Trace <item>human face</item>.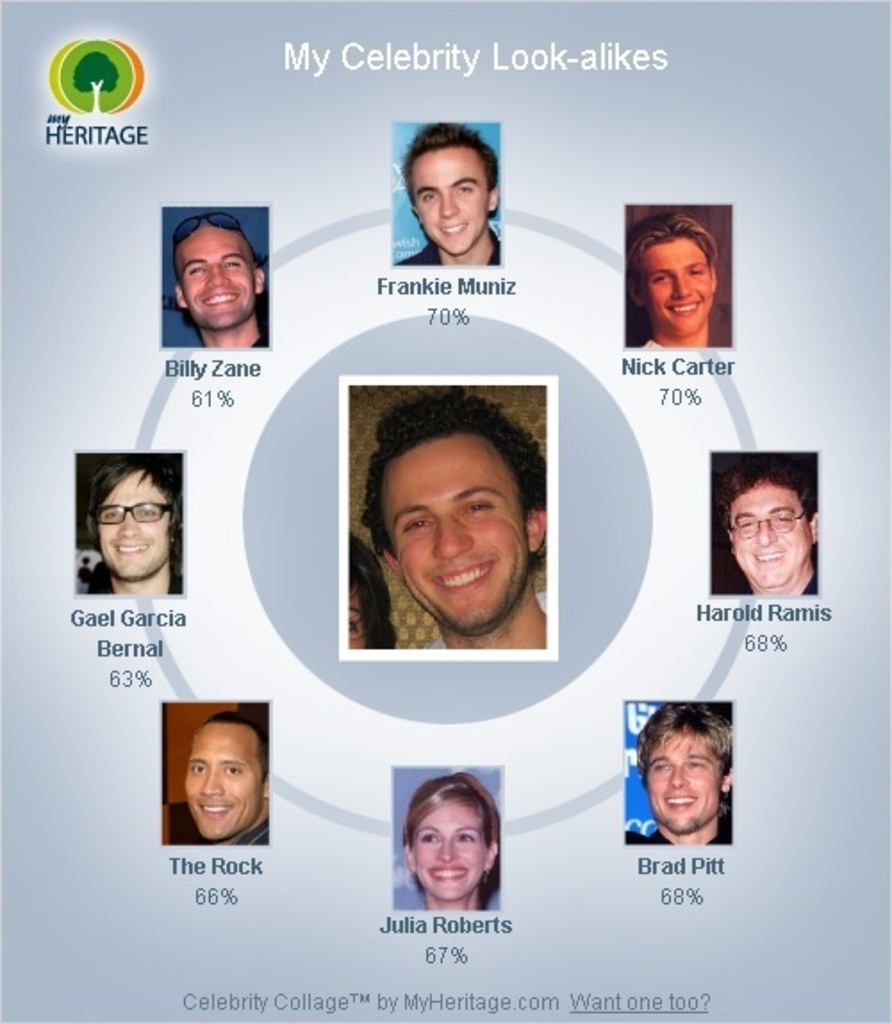
Traced to box=[184, 721, 257, 837].
